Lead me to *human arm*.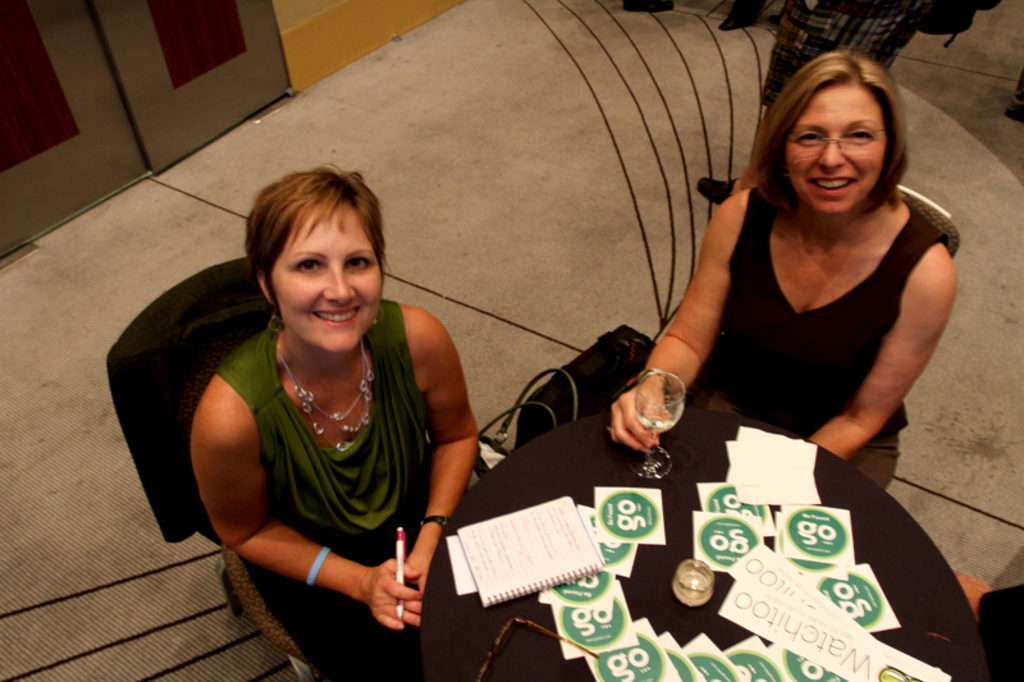
Lead to (609,187,756,464).
